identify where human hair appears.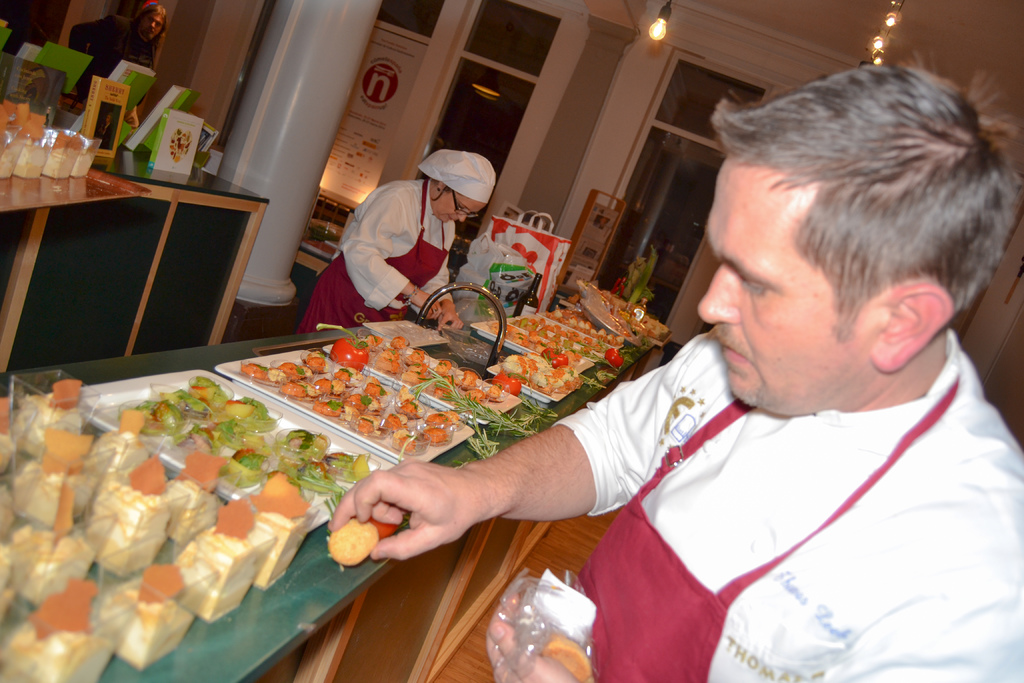
Appears at locate(440, 183, 465, 196).
